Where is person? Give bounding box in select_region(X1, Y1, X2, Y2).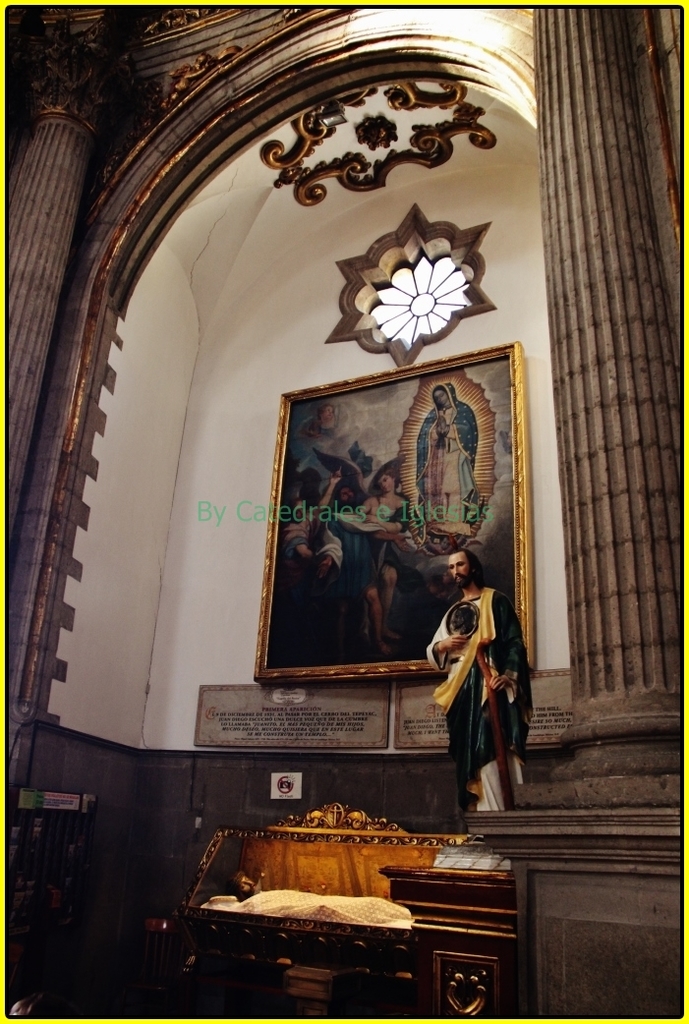
select_region(306, 402, 341, 441).
